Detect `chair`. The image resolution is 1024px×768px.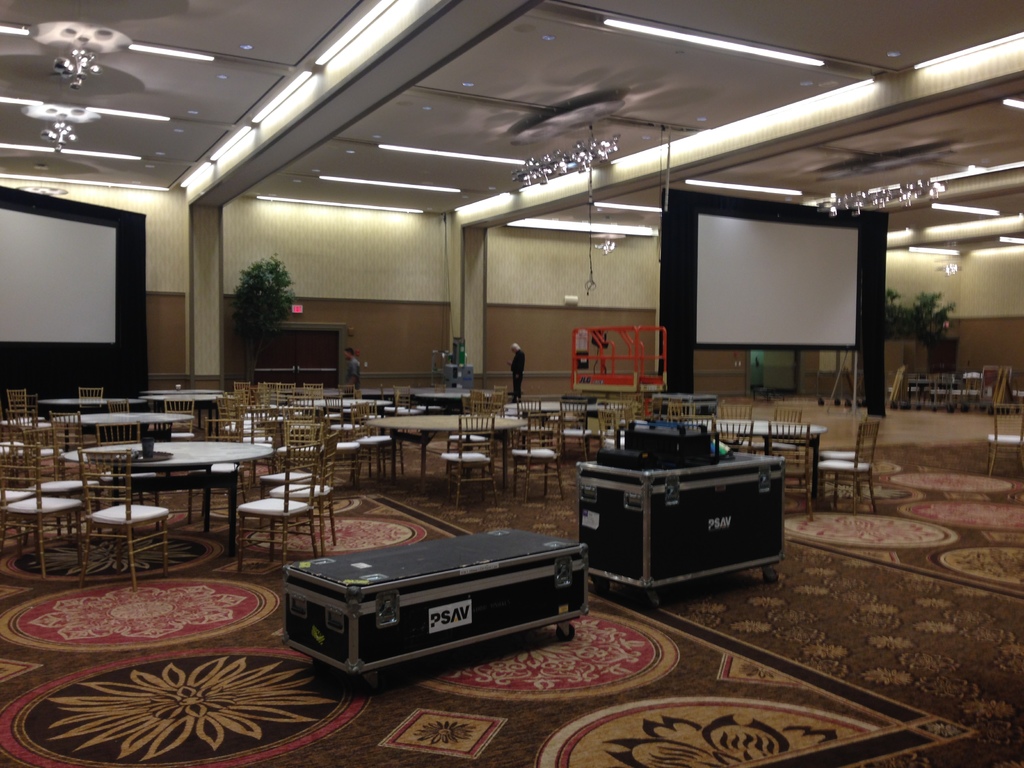
(left=72, top=381, right=106, bottom=402).
